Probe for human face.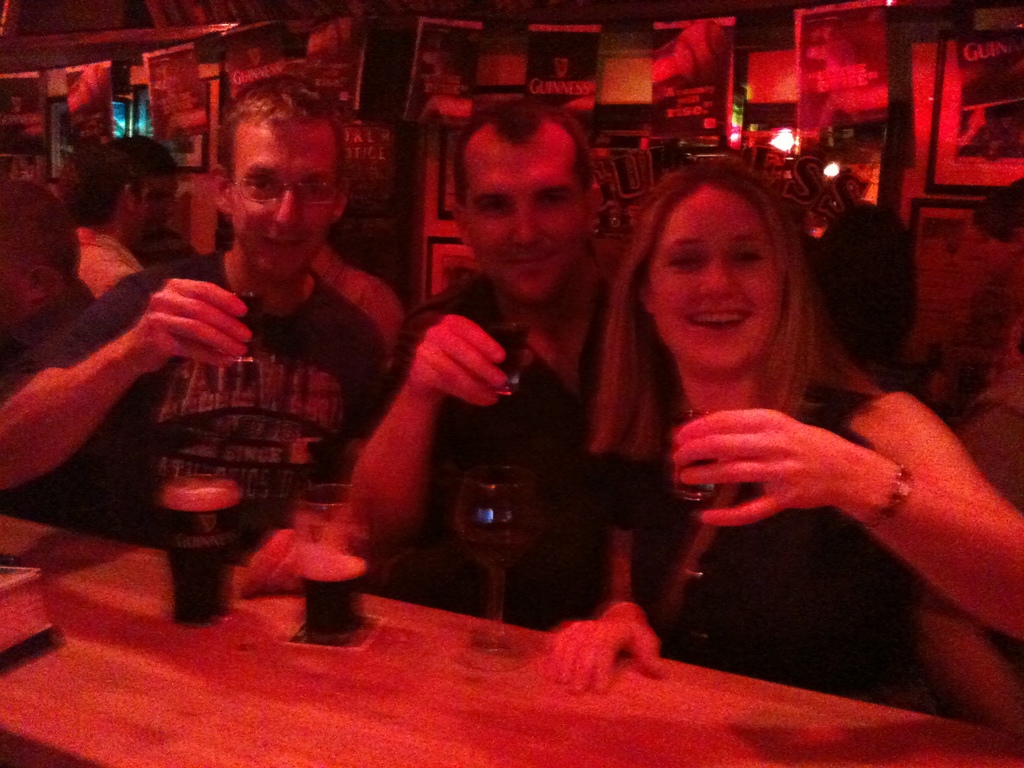
Probe result: 223, 115, 339, 279.
